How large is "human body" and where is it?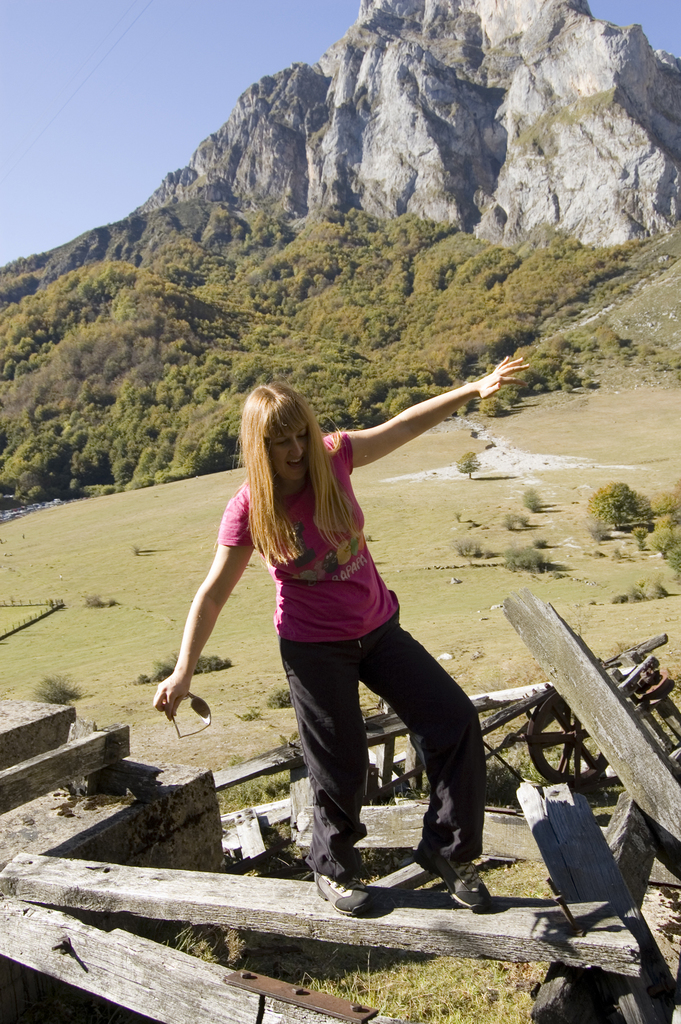
Bounding box: 152,281,513,922.
